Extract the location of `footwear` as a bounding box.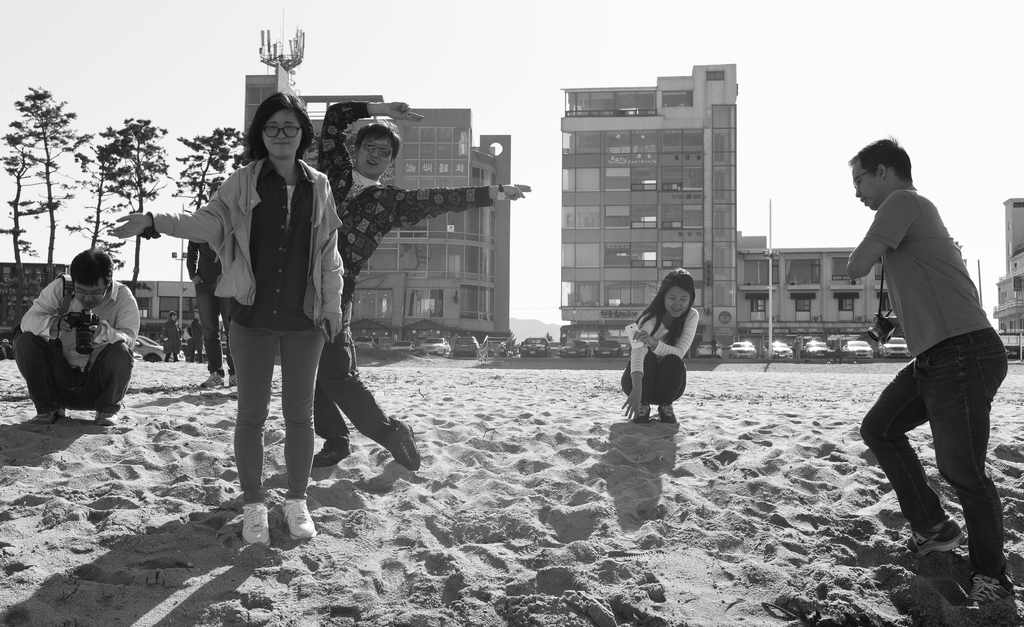
<box>968,565,1016,616</box>.
